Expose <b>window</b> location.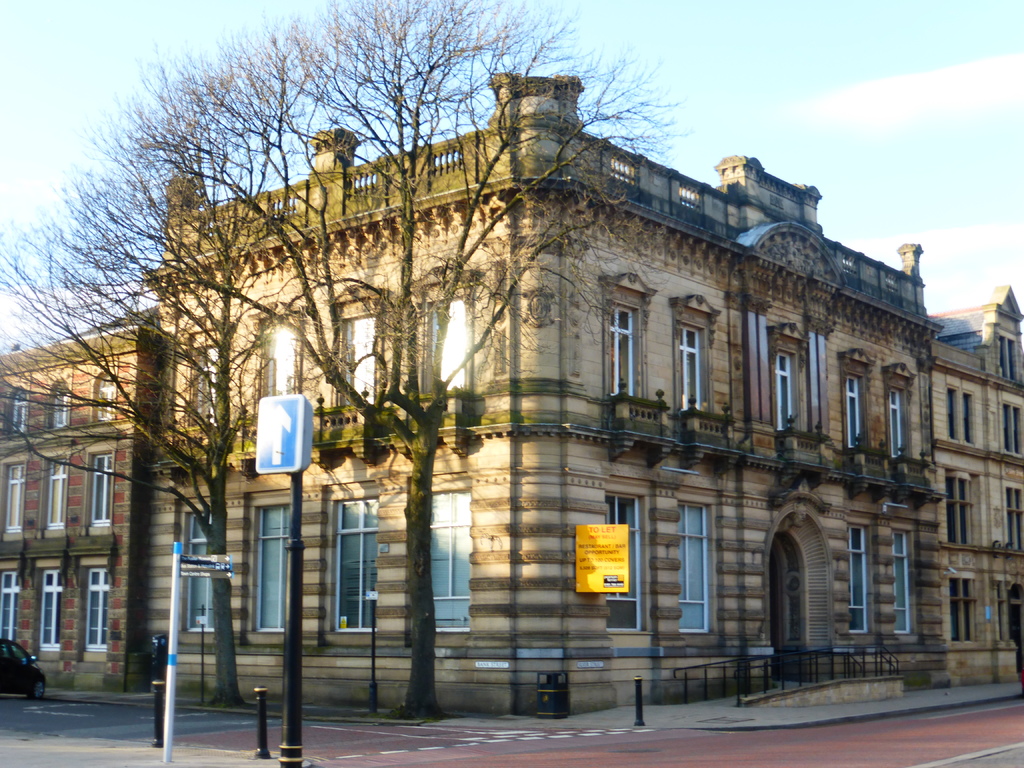
Exposed at (left=42, top=452, right=67, bottom=526).
